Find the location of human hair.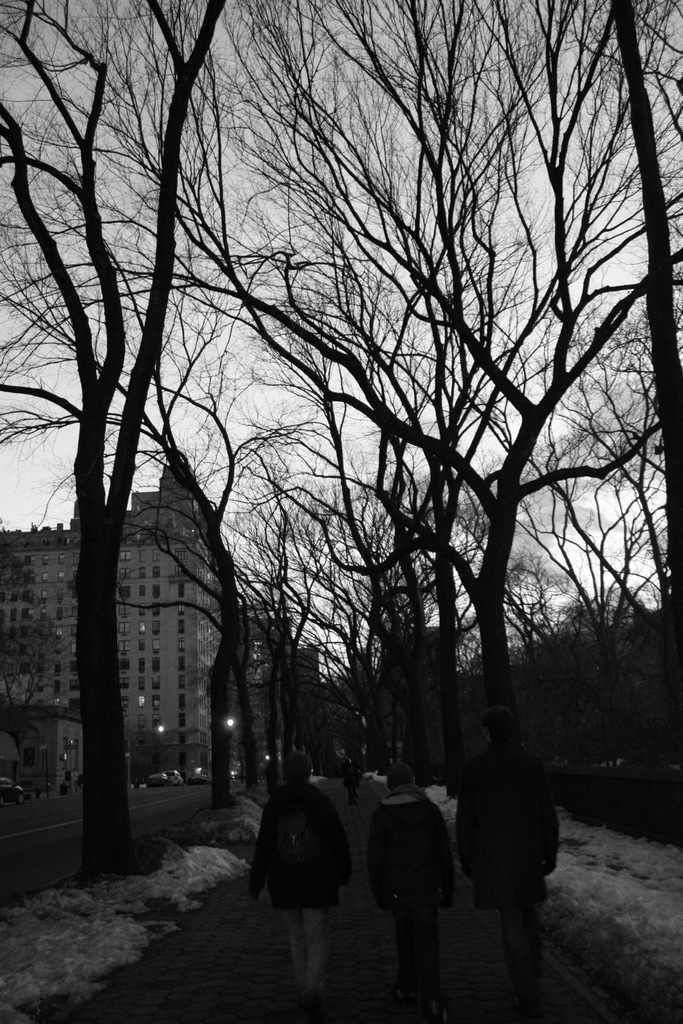
Location: left=383, top=755, right=416, bottom=792.
